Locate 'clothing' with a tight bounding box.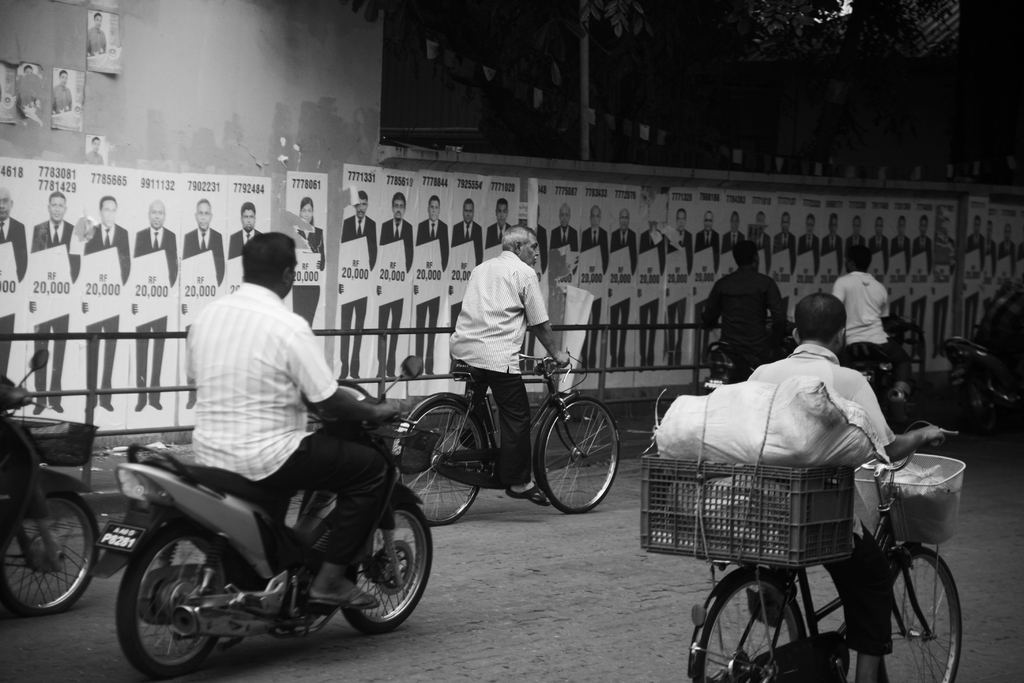
<region>669, 230, 694, 354</region>.
